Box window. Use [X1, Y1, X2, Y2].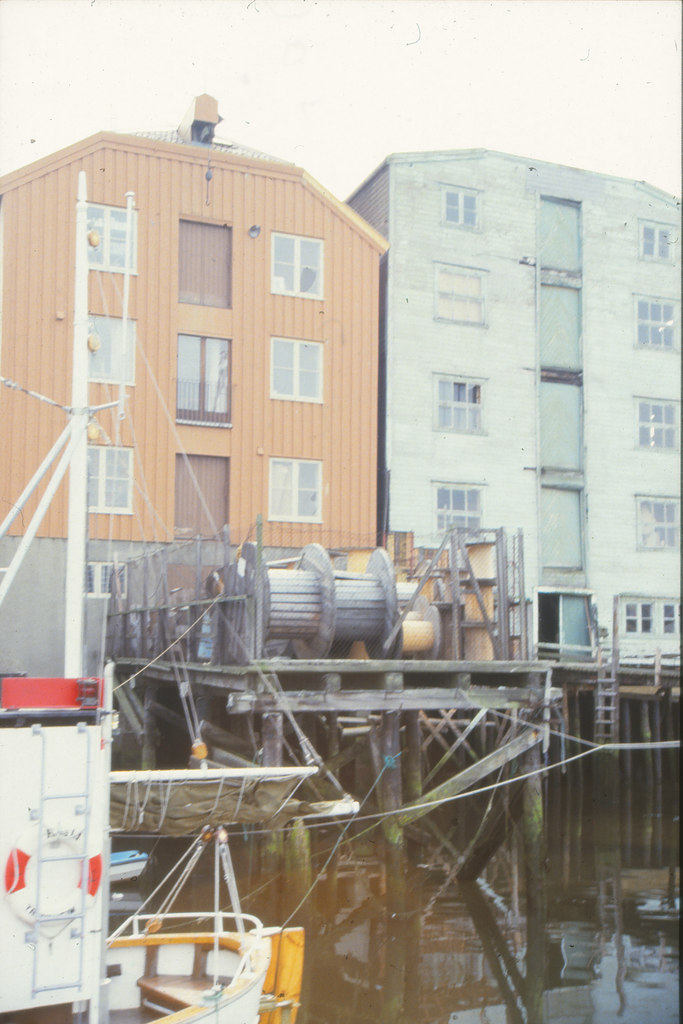
[438, 179, 491, 236].
